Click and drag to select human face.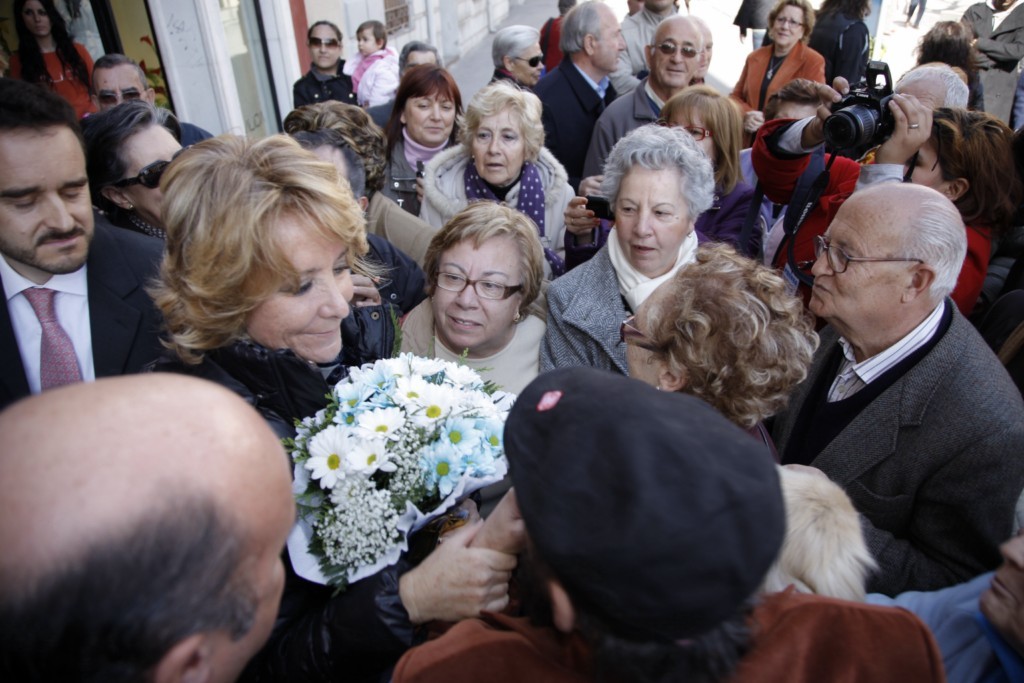
Selection: bbox=(356, 27, 377, 57).
